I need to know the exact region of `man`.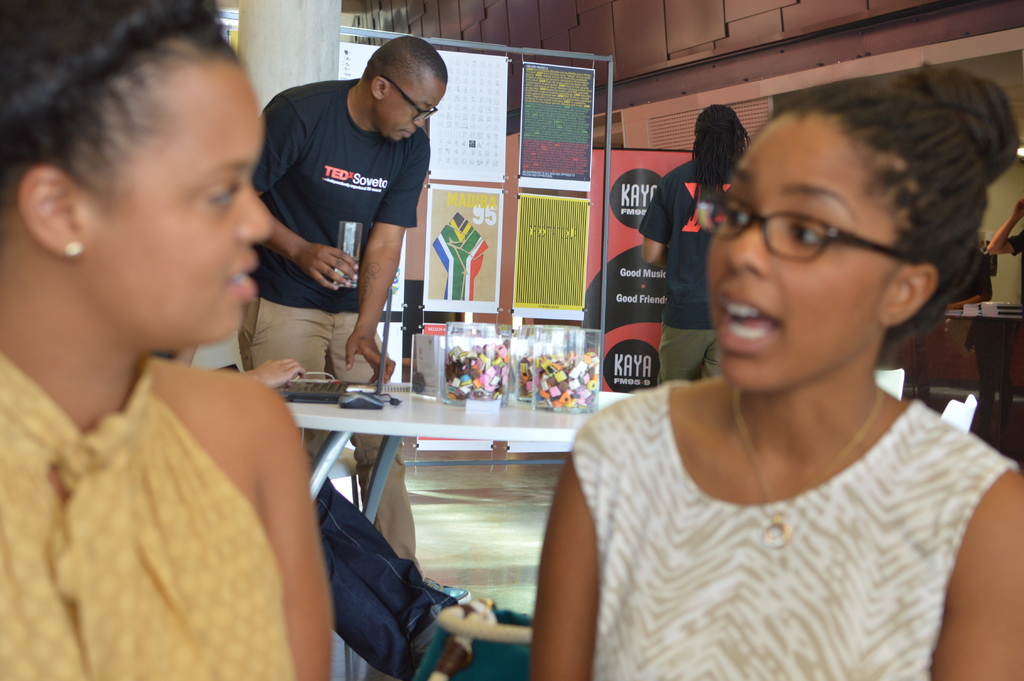
Region: (left=636, top=95, right=759, bottom=388).
